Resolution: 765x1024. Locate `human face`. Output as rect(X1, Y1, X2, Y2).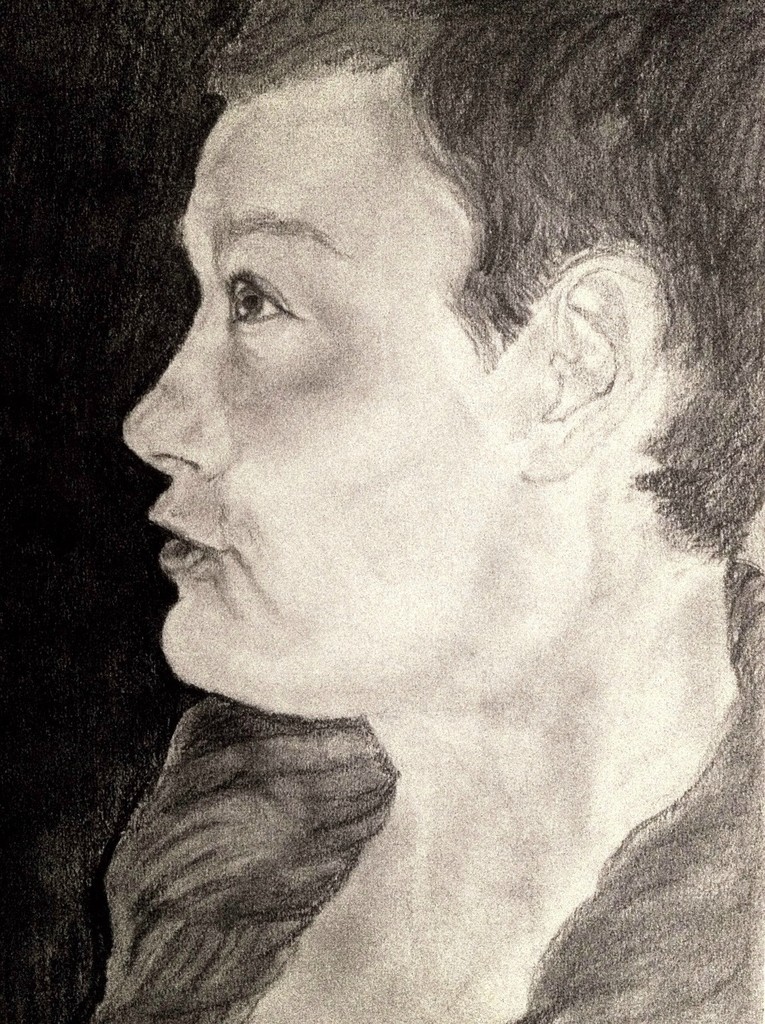
rect(117, 55, 532, 743).
